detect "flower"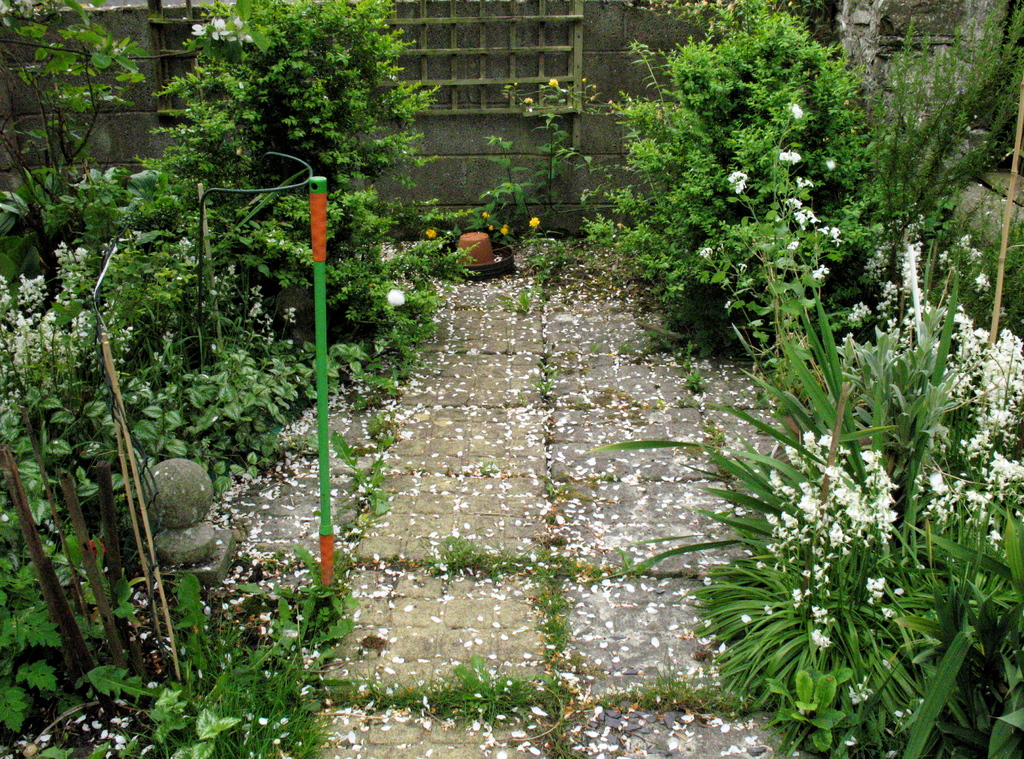
l=730, t=170, r=745, b=190
